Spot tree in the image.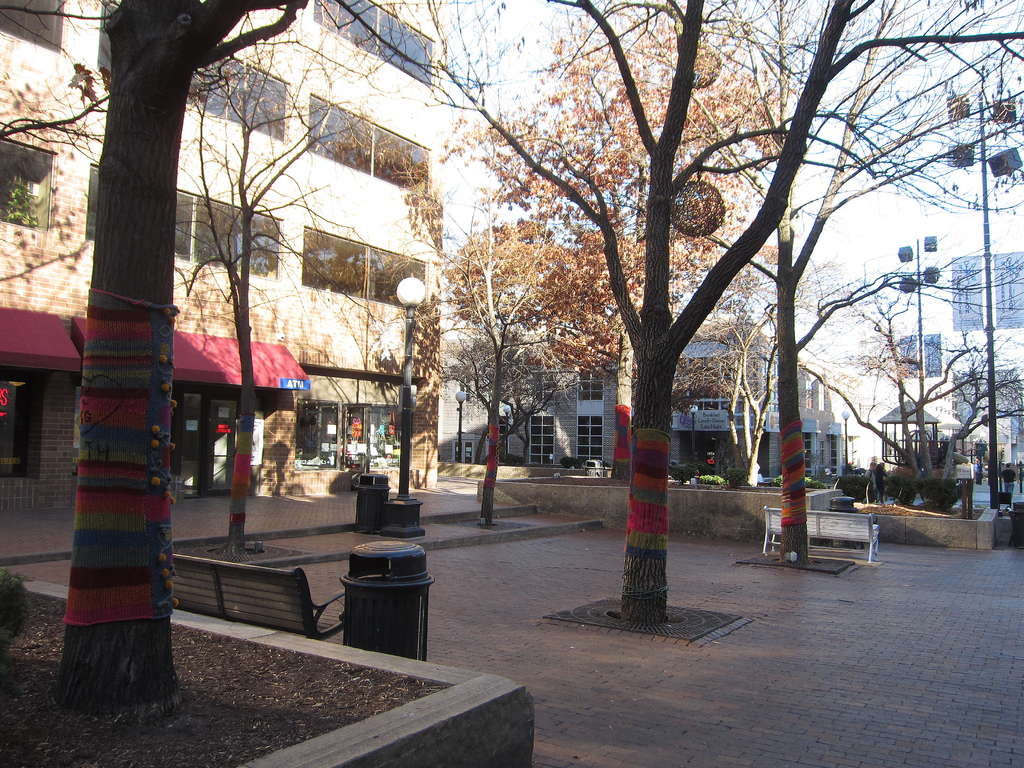
tree found at (x1=451, y1=0, x2=803, y2=472).
